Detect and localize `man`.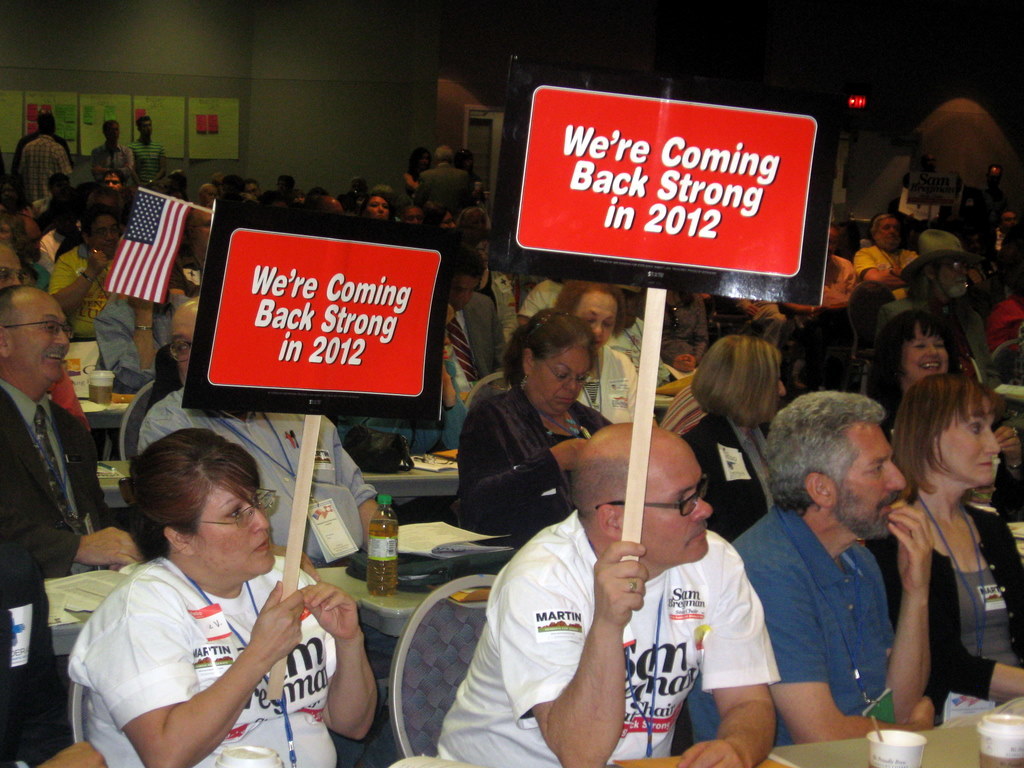
Localized at 440 249 510 411.
